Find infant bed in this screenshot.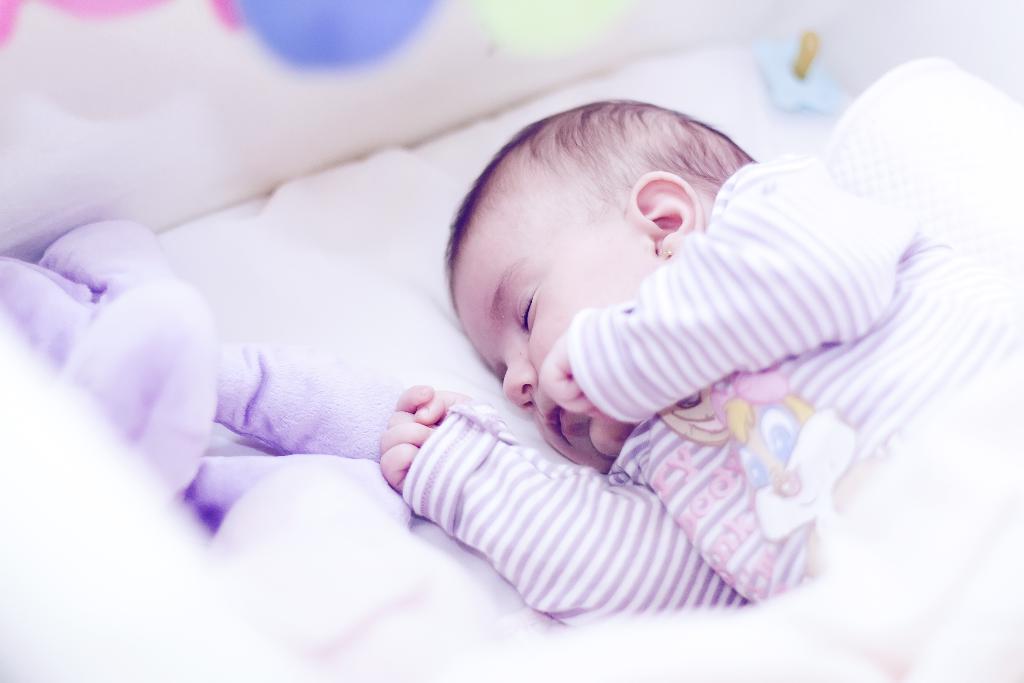
The bounding box for infant bed is region(0, 0, 1023, 682).
